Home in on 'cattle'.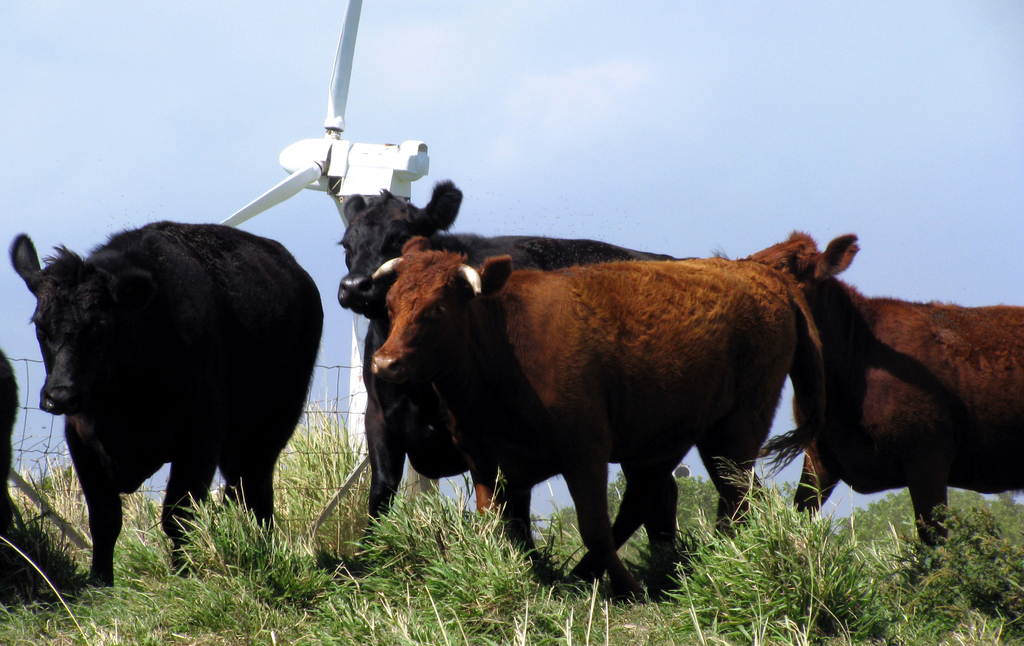
Homed in at bbox=(729, 230, 1023, 573).
